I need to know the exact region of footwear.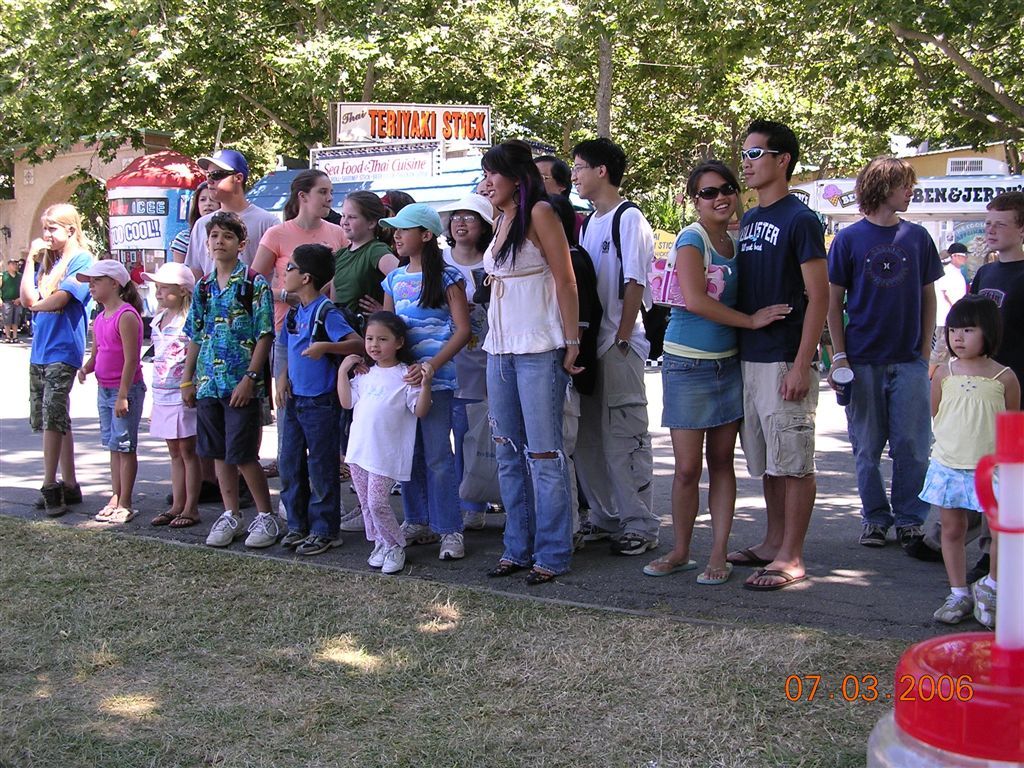
Region: bbox=(33, 479, 97, 507).
